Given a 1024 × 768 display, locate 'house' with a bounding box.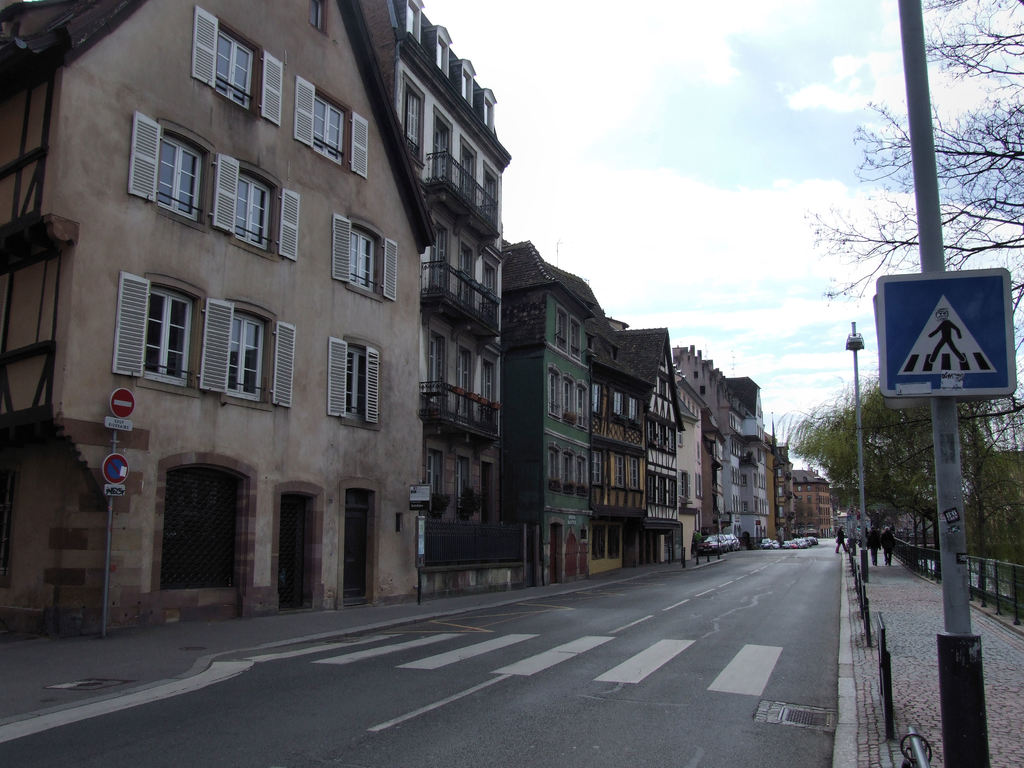
Located: x1=0, y1=0, x2=436, y2=637.
